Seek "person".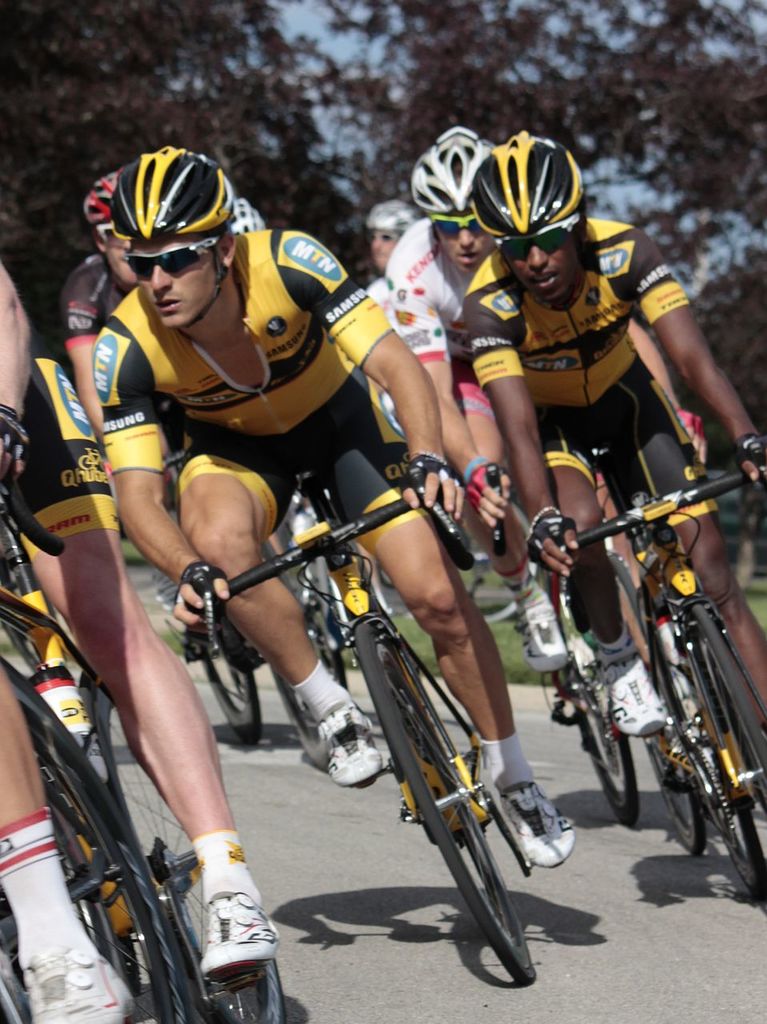
57, 166, 174, 506.
